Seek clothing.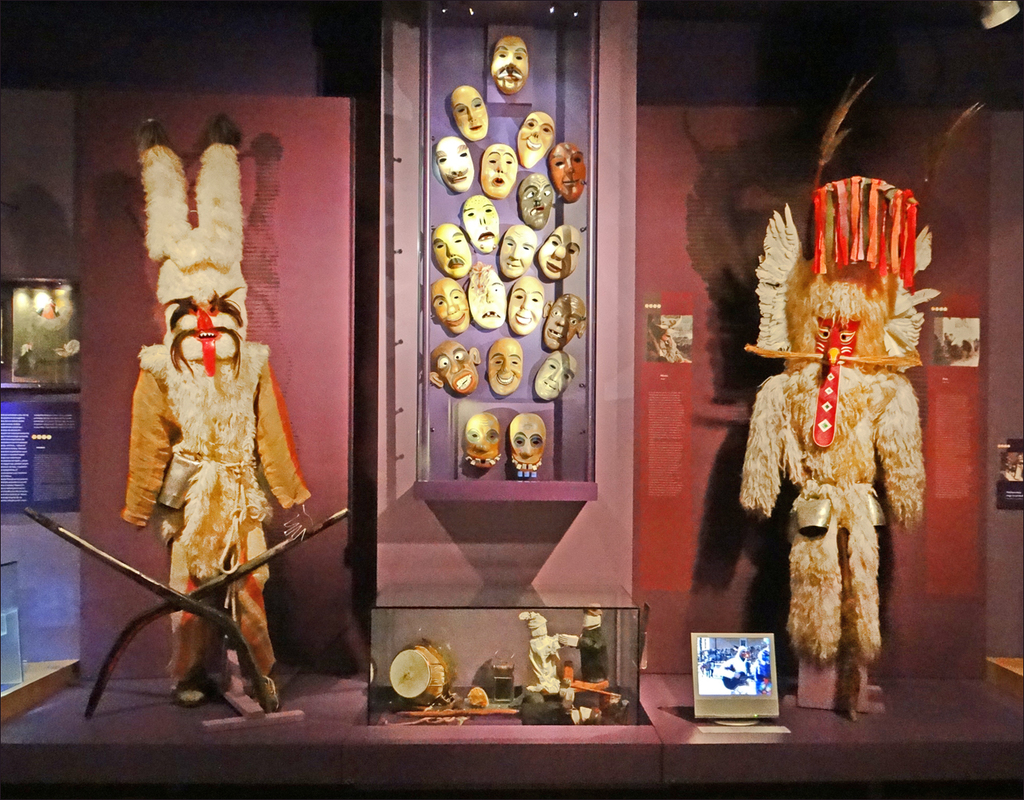
left=109, top=343, right=310, bottom=701.
